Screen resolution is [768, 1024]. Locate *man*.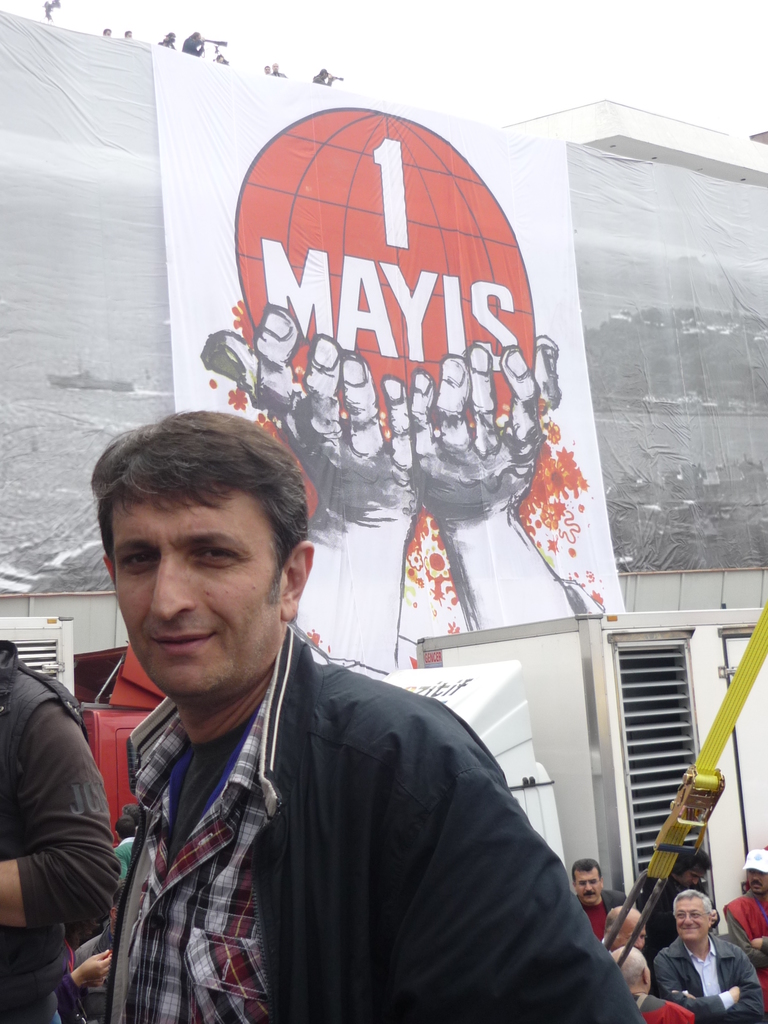
(717, 847, 767, 1023).
